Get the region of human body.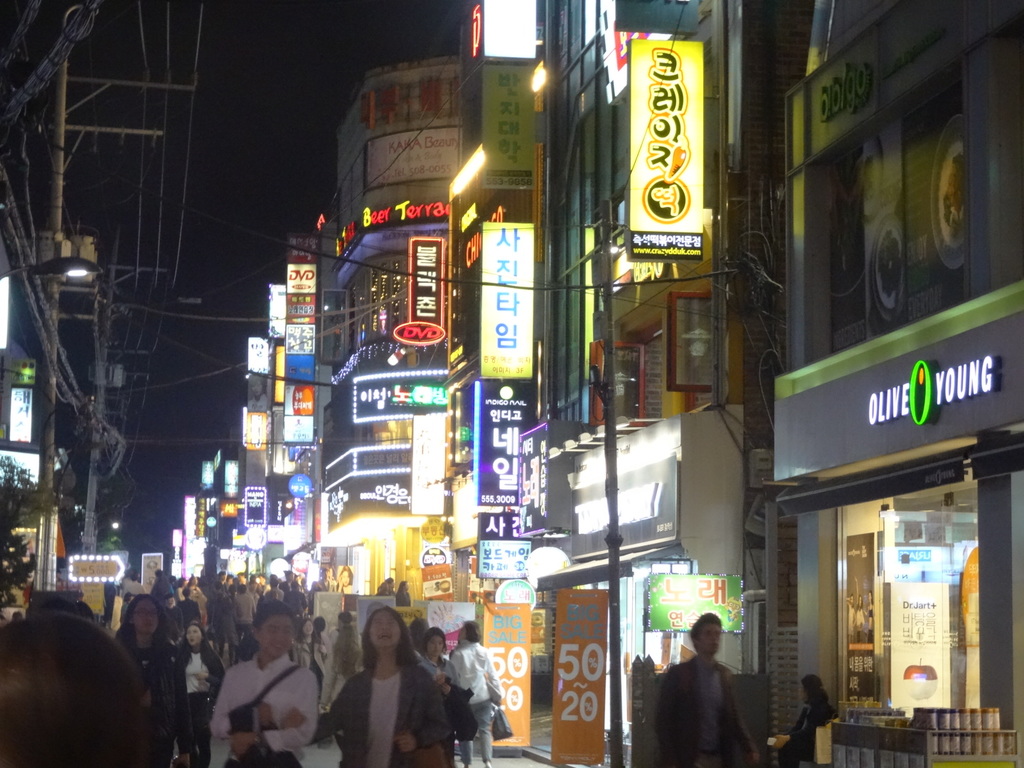
[654, 617, 766, 755].
